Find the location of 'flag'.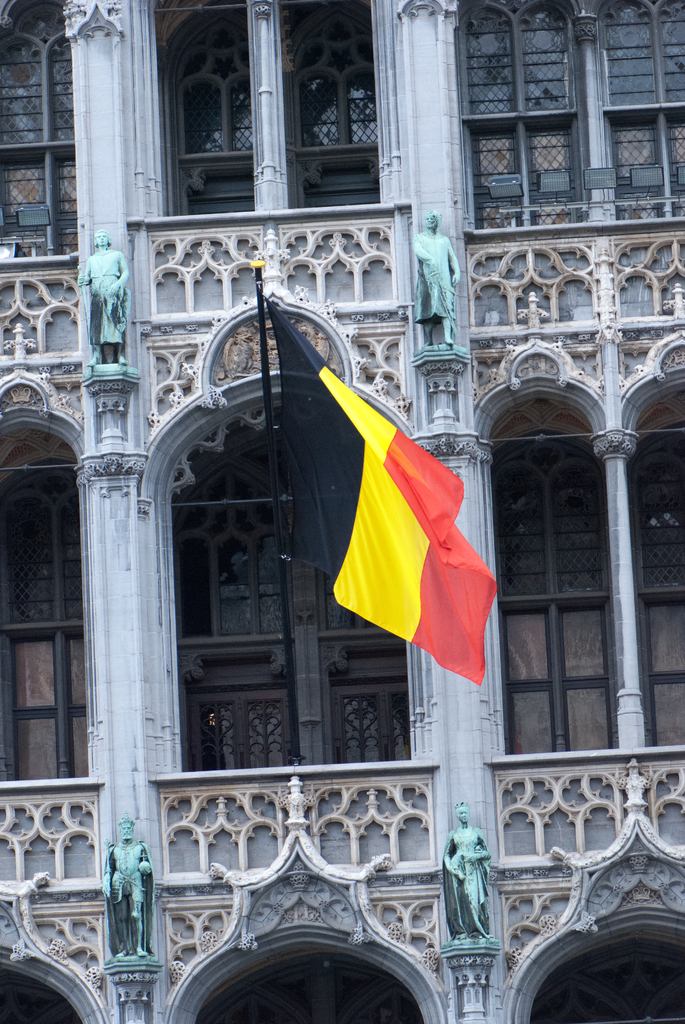
Location: {"x1": 292, "y1": 305, "x2": 491, "y2": 719}.
